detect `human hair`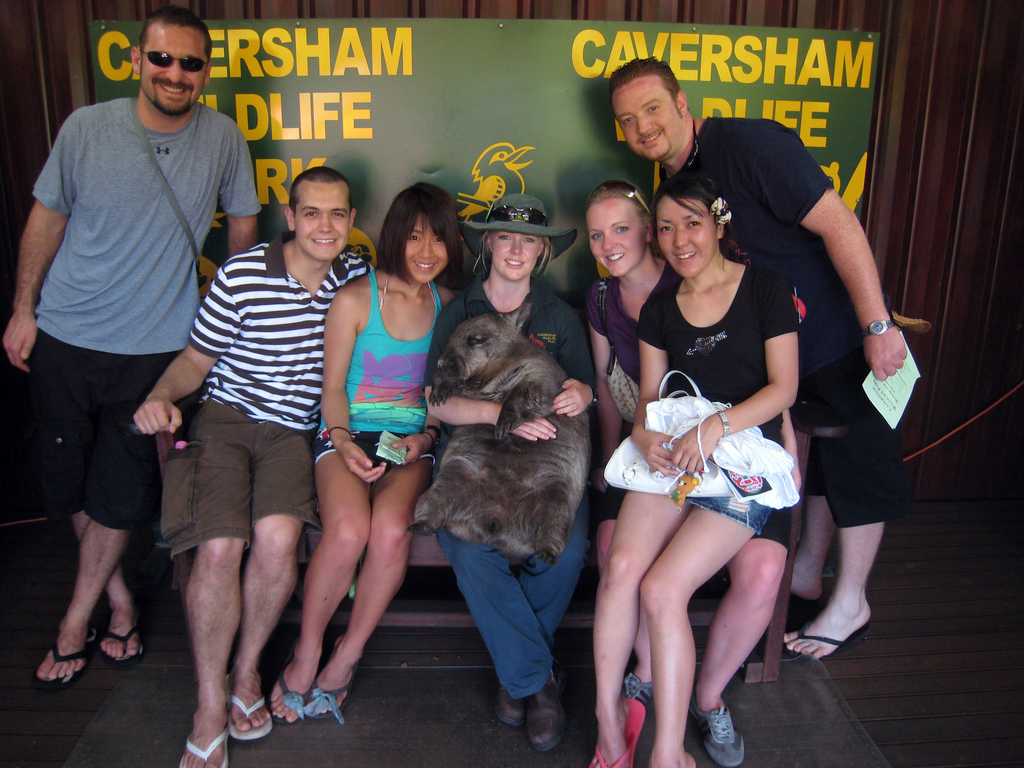
138, 7, 213, 72
